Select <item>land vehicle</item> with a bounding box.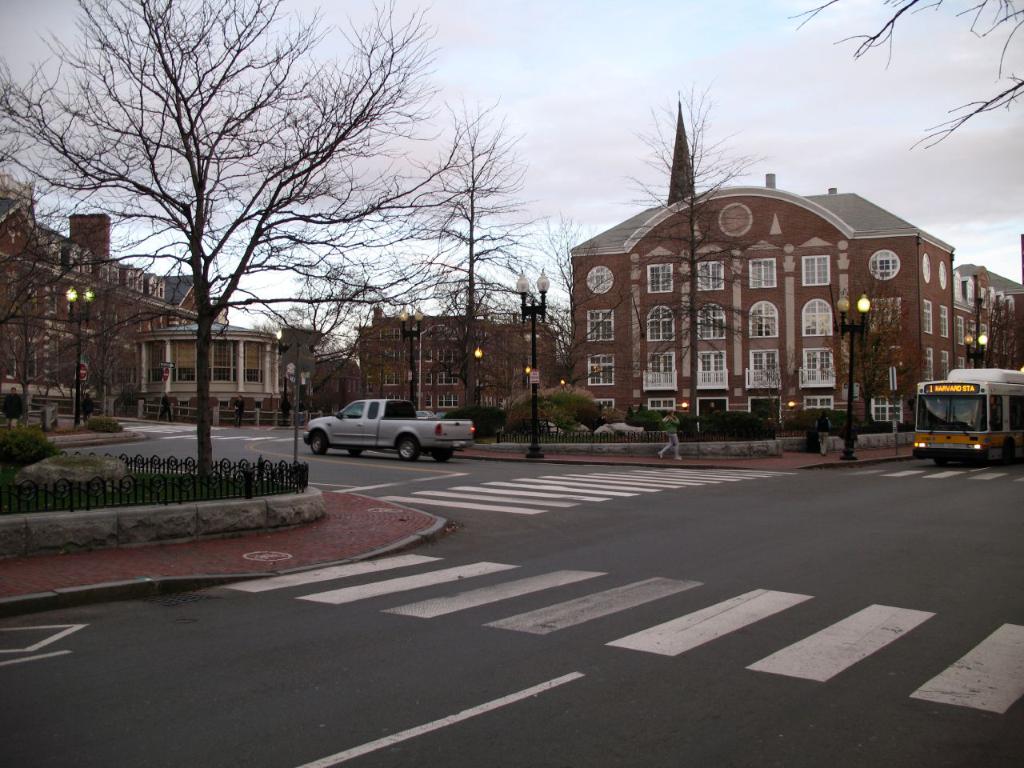
rect(300, 398, 478, 466).
